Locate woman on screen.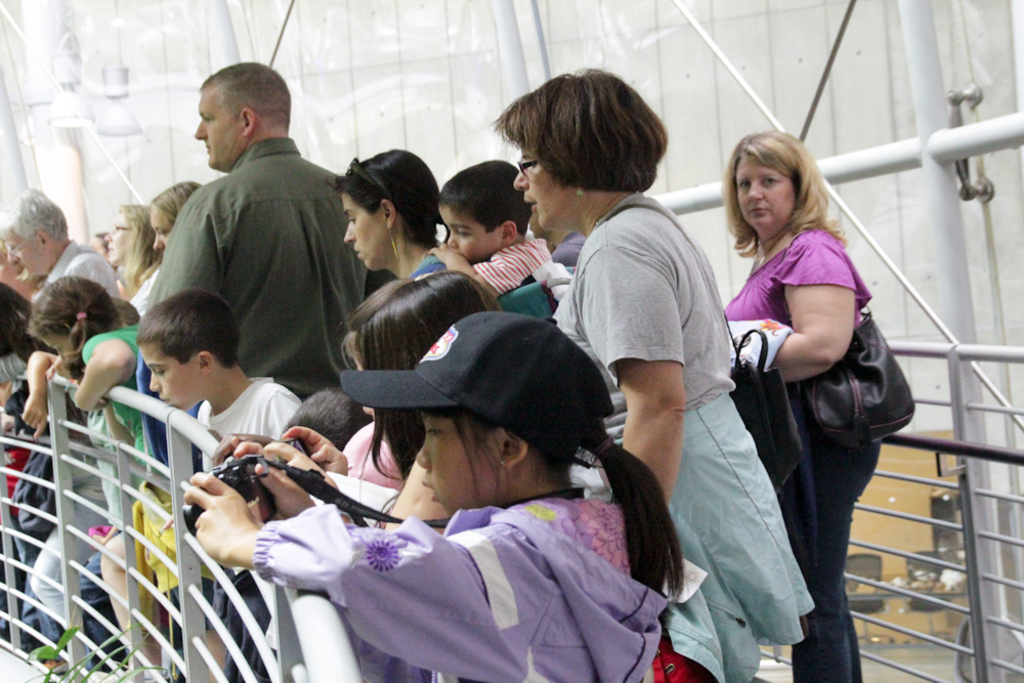
On screen at 718 126 886 682.
